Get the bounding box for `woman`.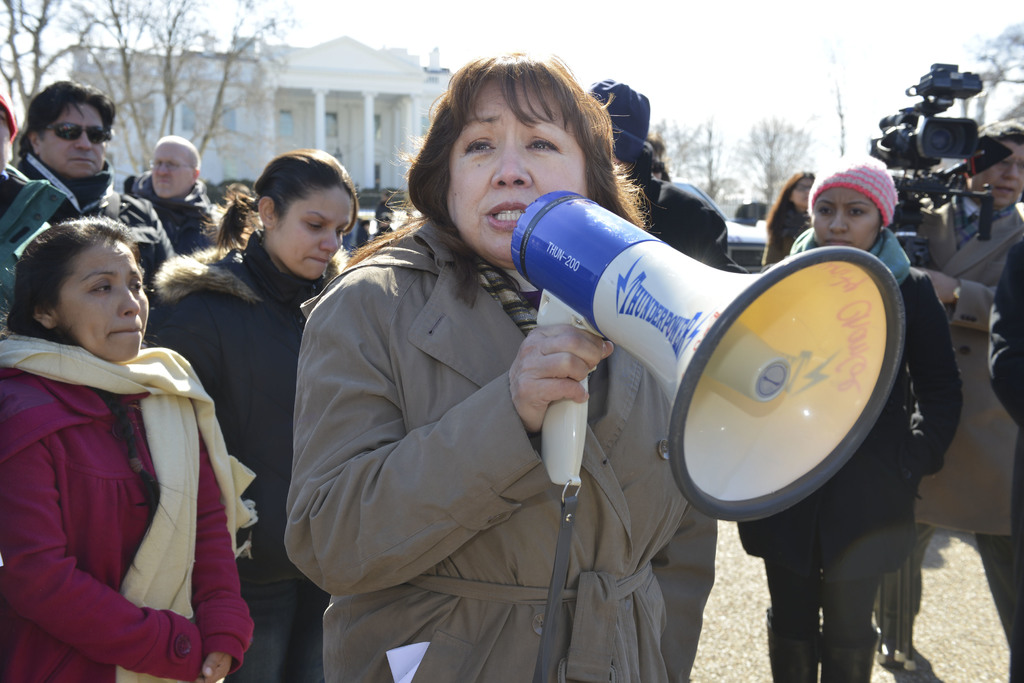
rect(4, 197, 244, 682).
